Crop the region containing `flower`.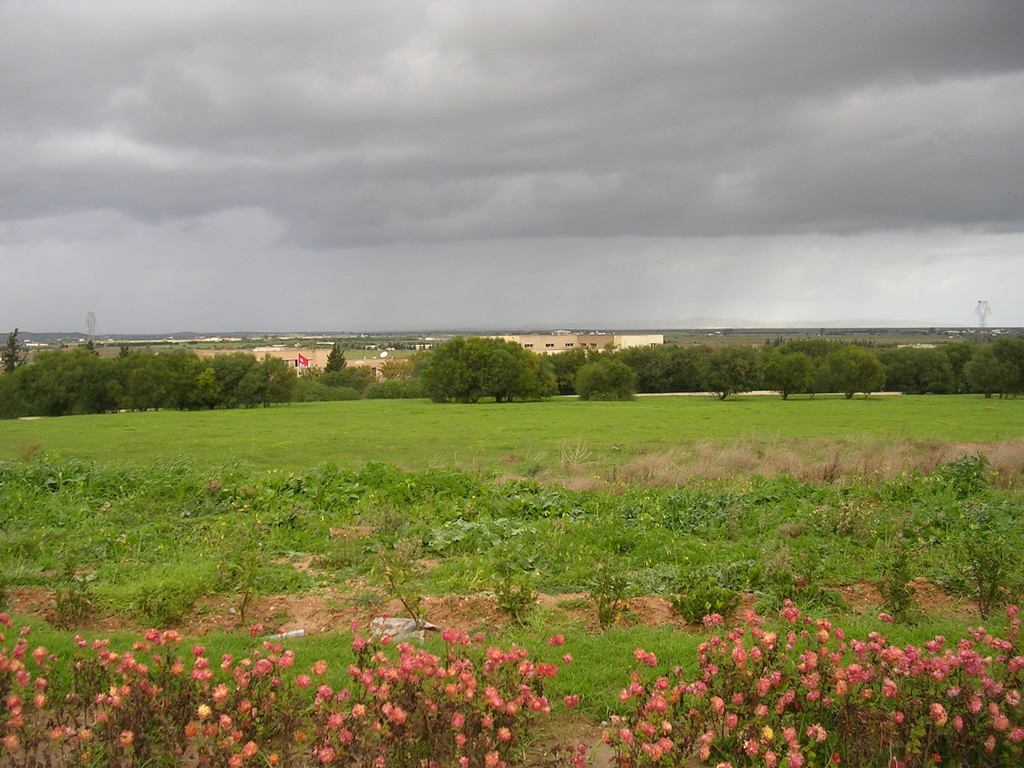
Crop region: locate(634, 645, 659, 666).
